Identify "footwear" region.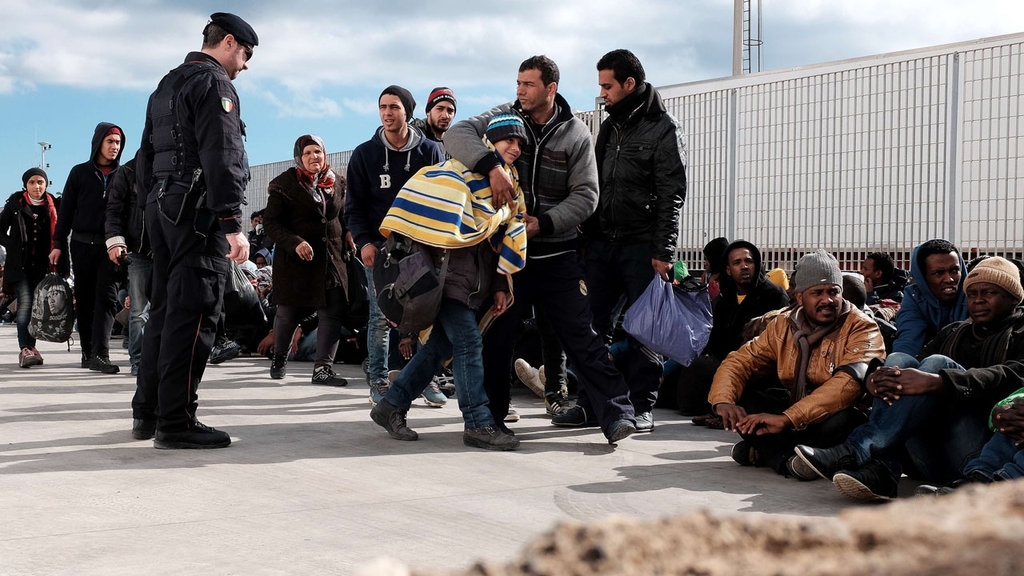
Region: 209 334 239 365.
